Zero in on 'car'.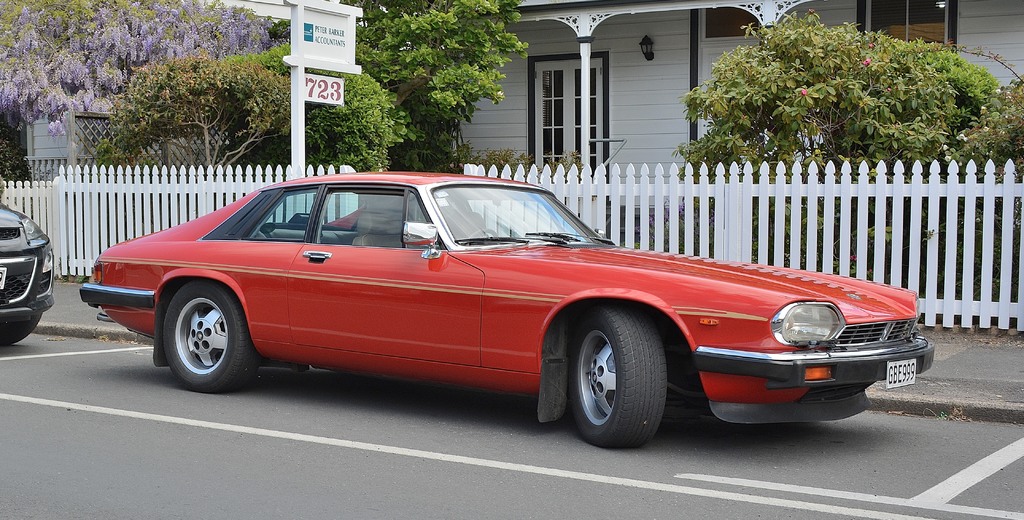
Zeroed in: box=[0, 201, 58, 349].
